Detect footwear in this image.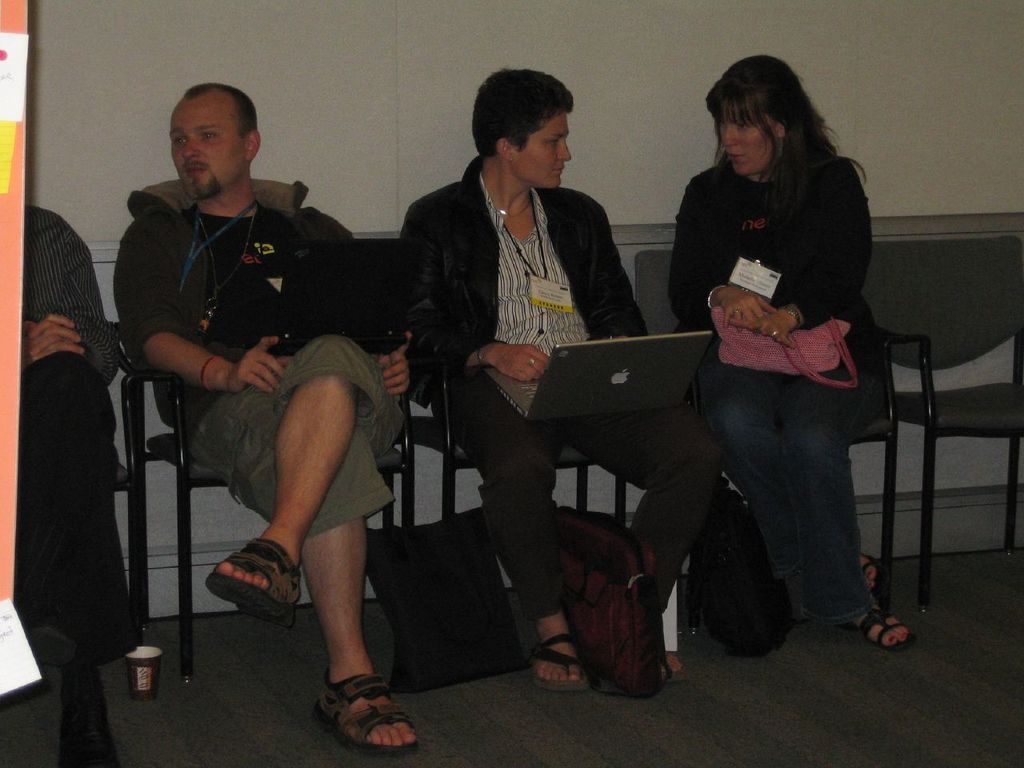
Detection: pyautogui.locateOnScreen(849, 602, 913, 654).
